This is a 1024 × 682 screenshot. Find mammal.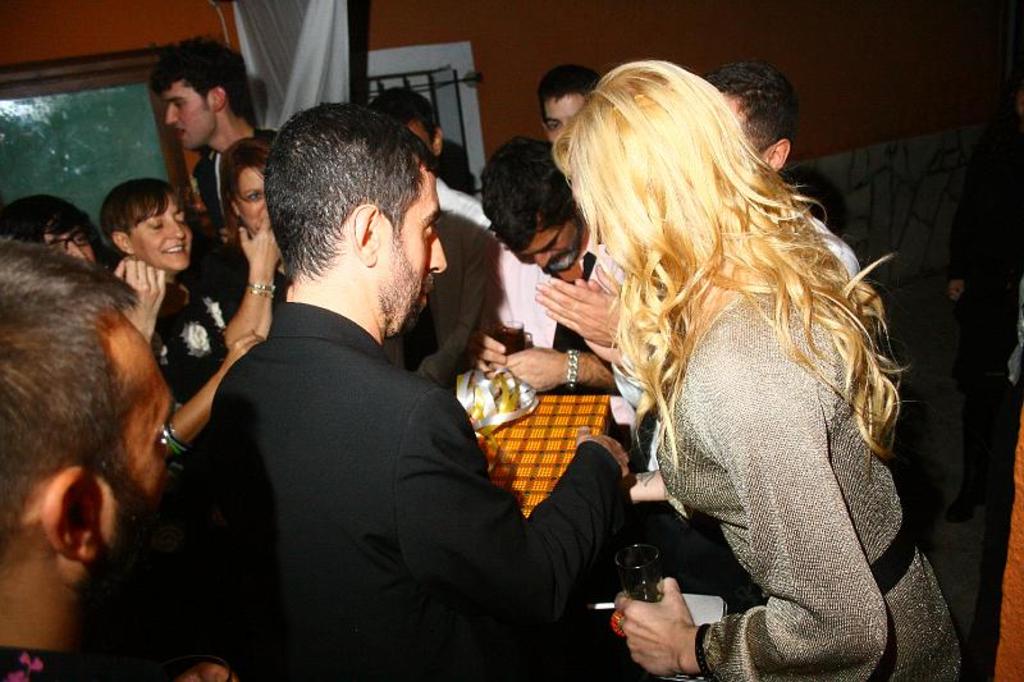
Bounding box: rect(108, 177, 261, 464).
